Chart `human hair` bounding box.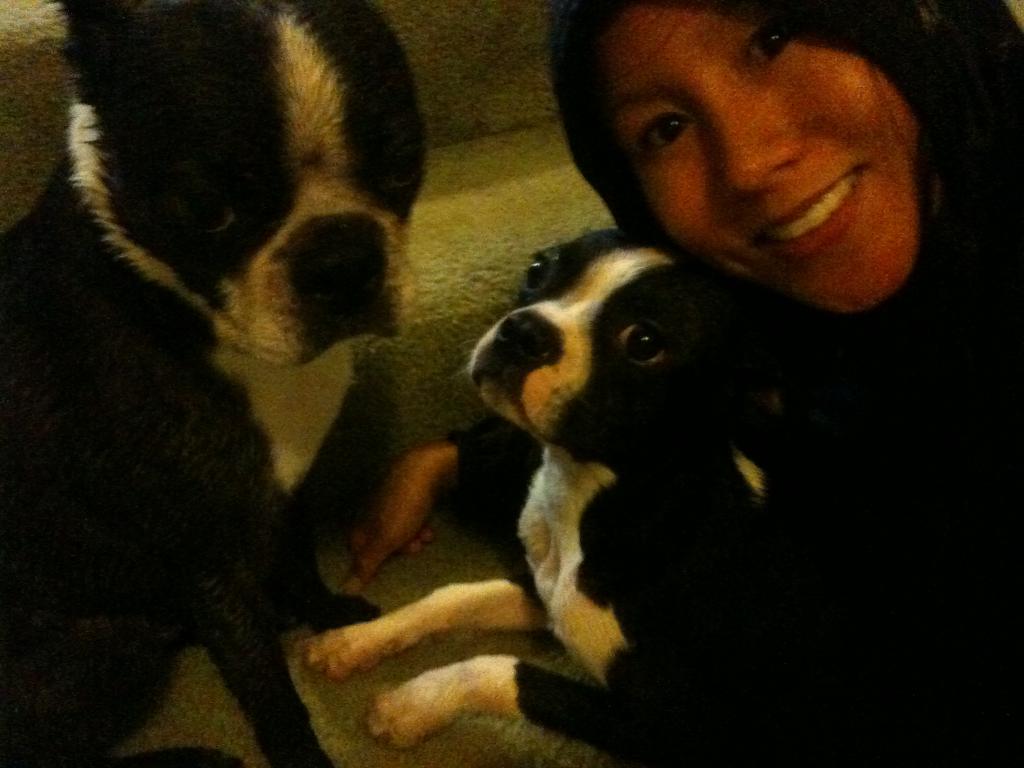
Charted: x1=544 y1=0 x2=1023 y2=366.
